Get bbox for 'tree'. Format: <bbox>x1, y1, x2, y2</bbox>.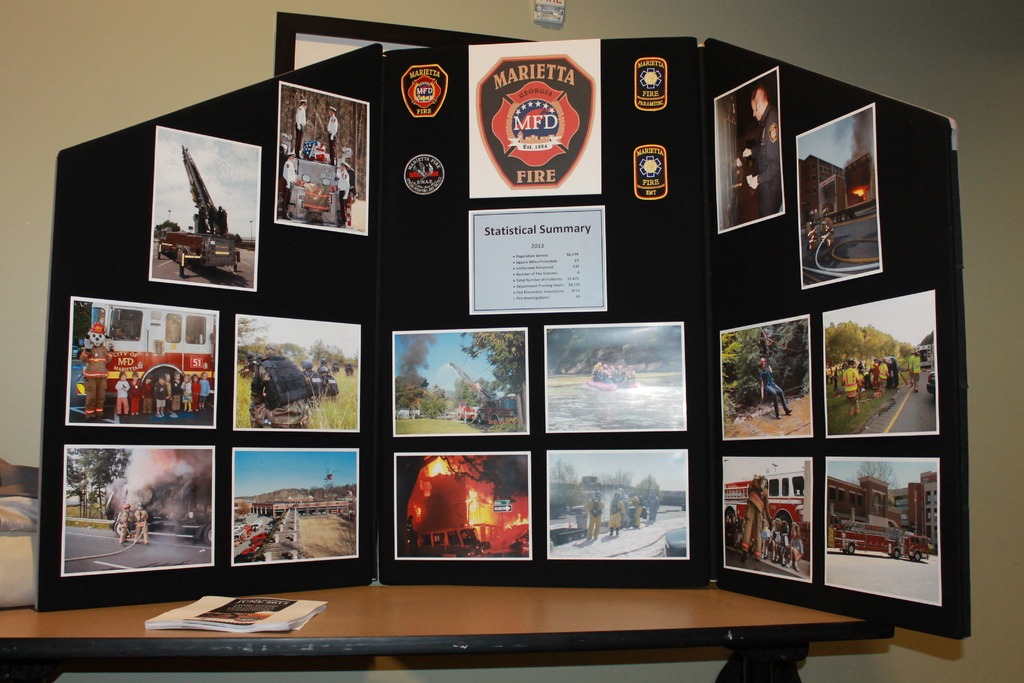
<bbox>836, 315, 858, 368</bbox>.
